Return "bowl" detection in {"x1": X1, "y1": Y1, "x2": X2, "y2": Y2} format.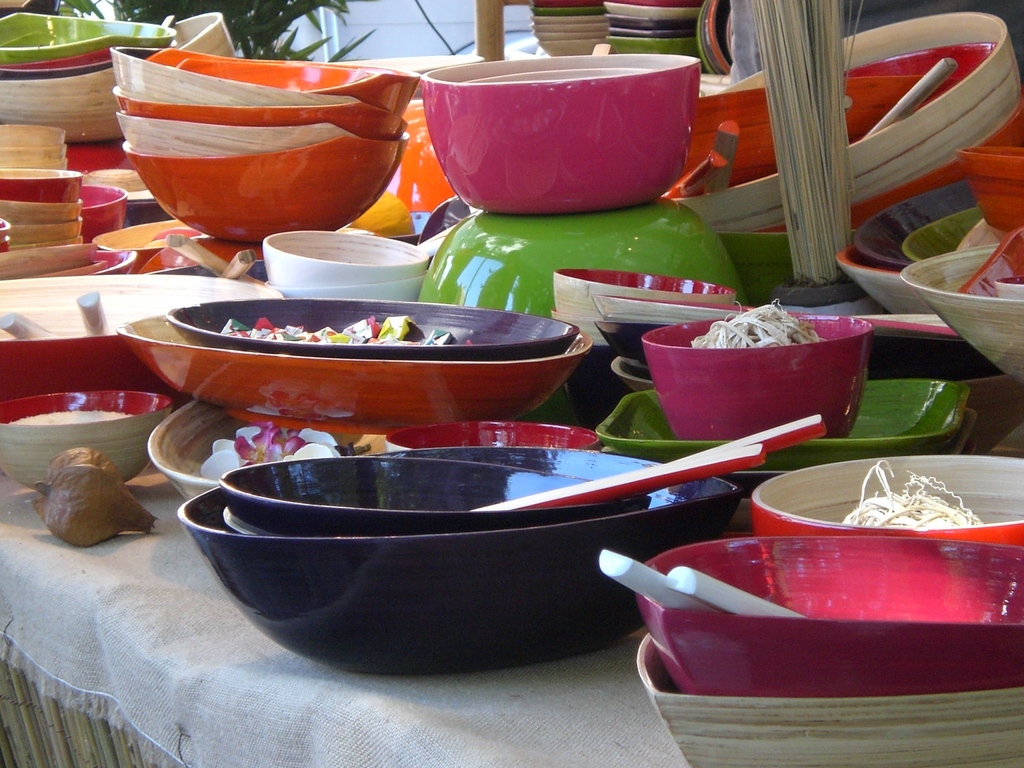
{"x1": 964, "y1": 148, "x2": 1023, "y2": 236}.
